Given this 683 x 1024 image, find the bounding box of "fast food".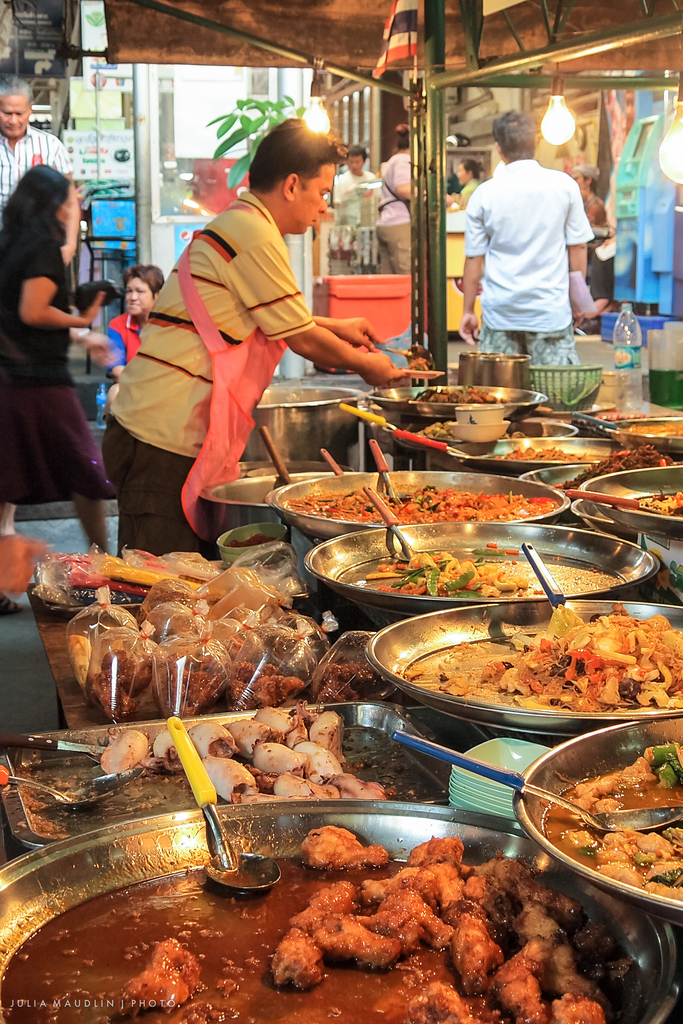
504/444/604/461.
